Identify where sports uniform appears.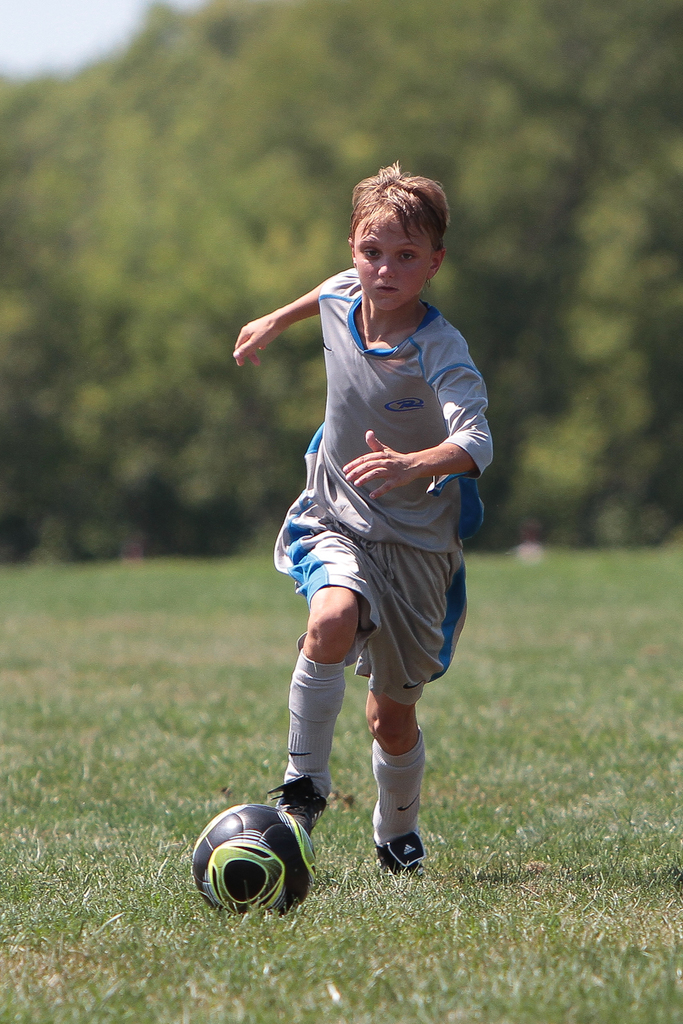
Appears at [left=268, top=266, right=494, bottom=874].
